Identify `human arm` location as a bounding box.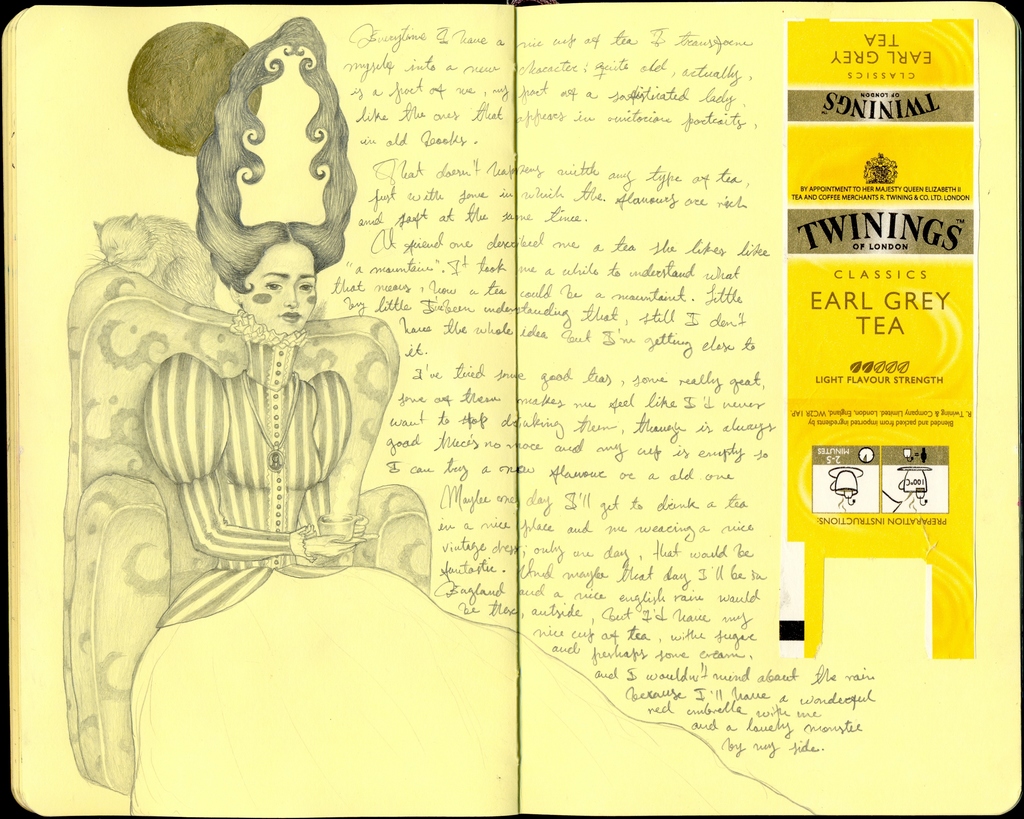
box(132, 342, 377, 559).
